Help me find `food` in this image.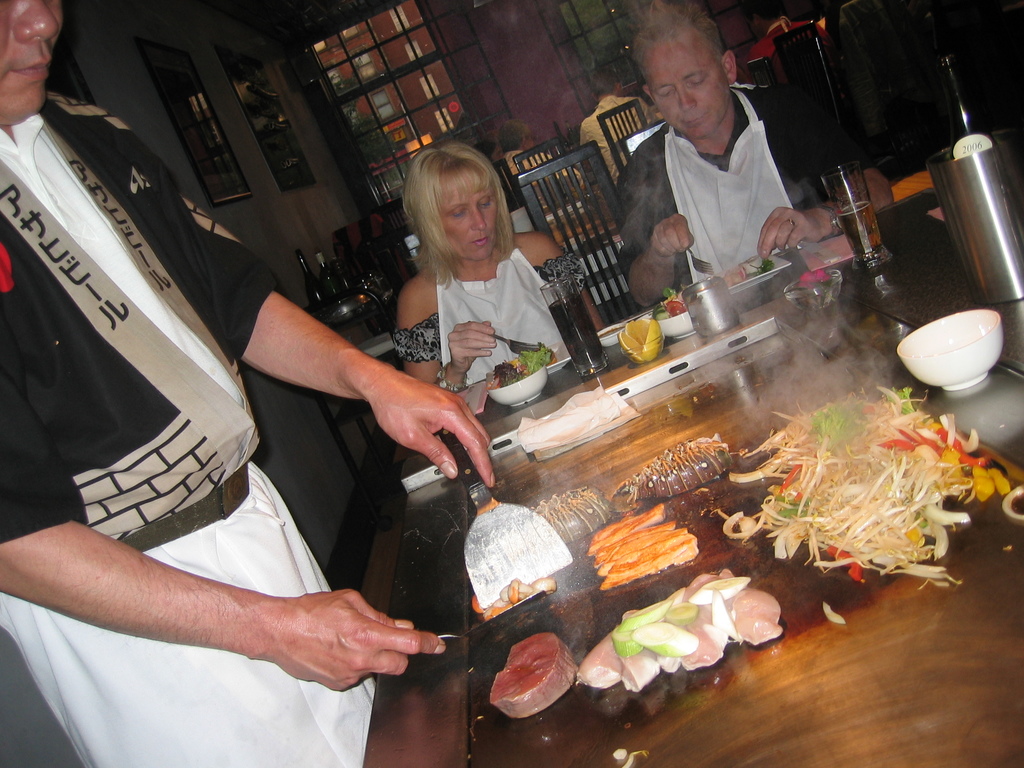
Found it: pyautogui.locateOnScreen(489, 348, 550, 387).
